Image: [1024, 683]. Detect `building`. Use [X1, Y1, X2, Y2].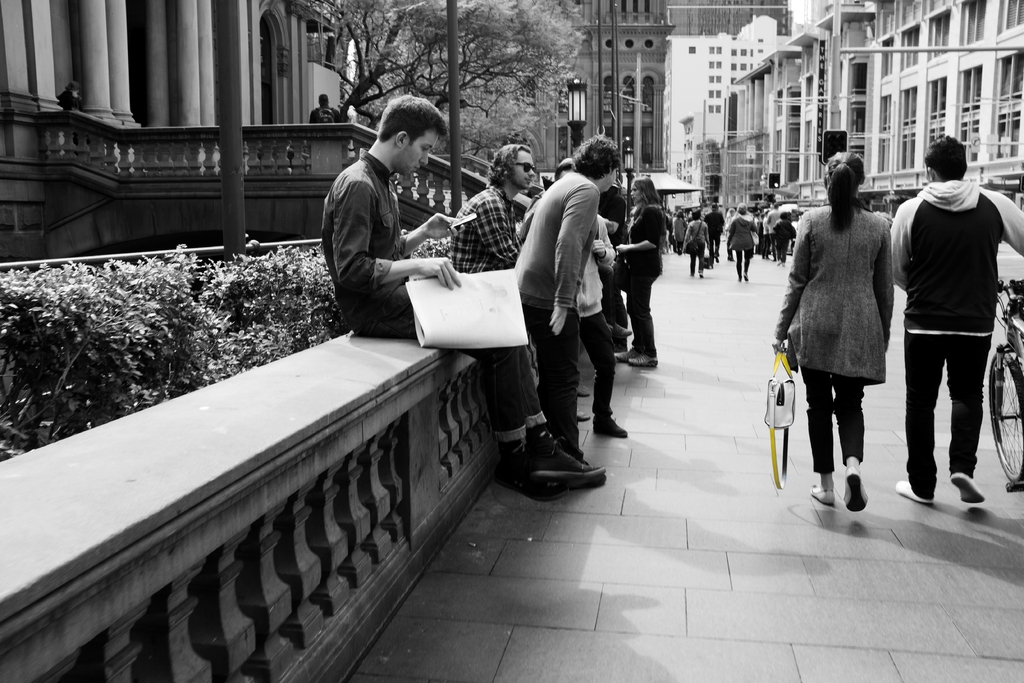
[856, 0, 1023, 198].
